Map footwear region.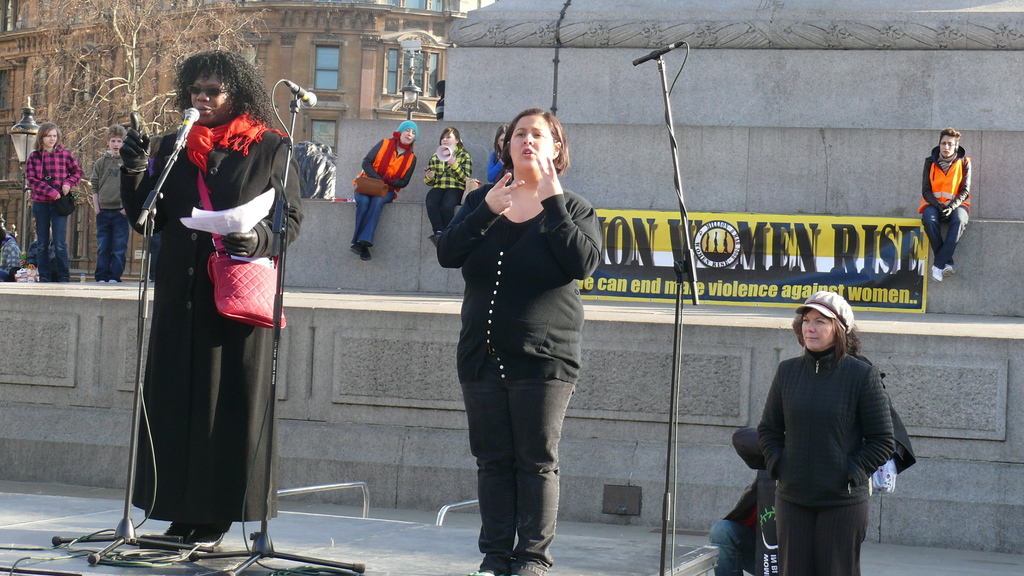
Mapped to bbox(929, 261, 945, 284).
